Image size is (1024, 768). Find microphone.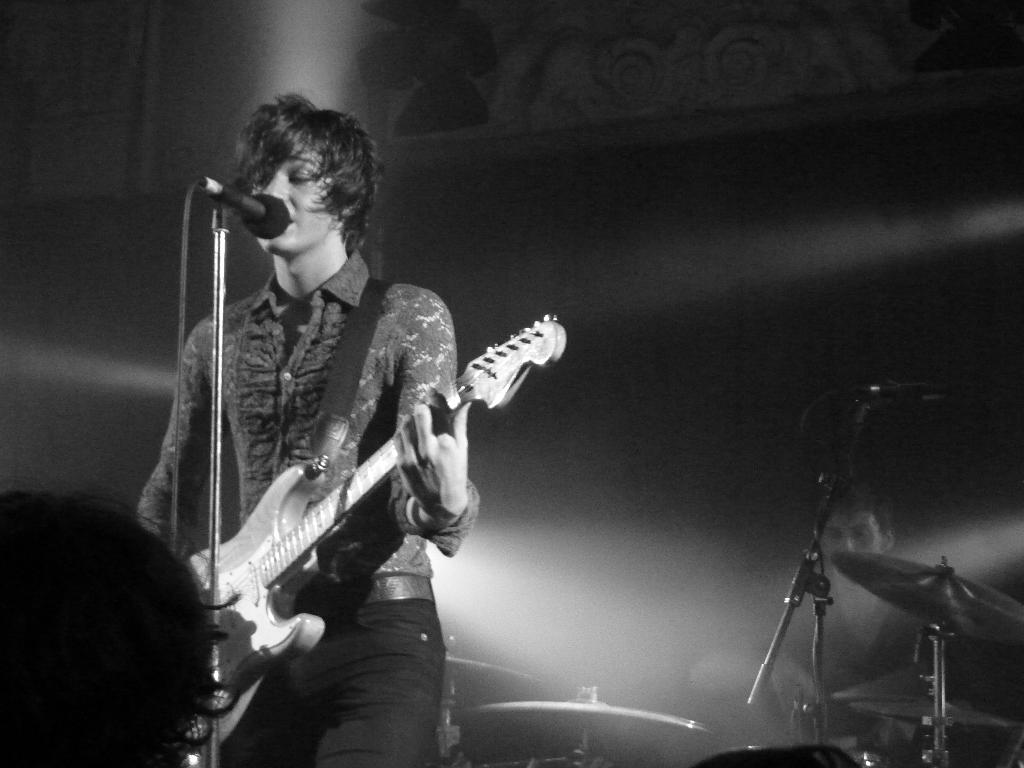
x1=847, y1=379, x2=965, y2=413.
